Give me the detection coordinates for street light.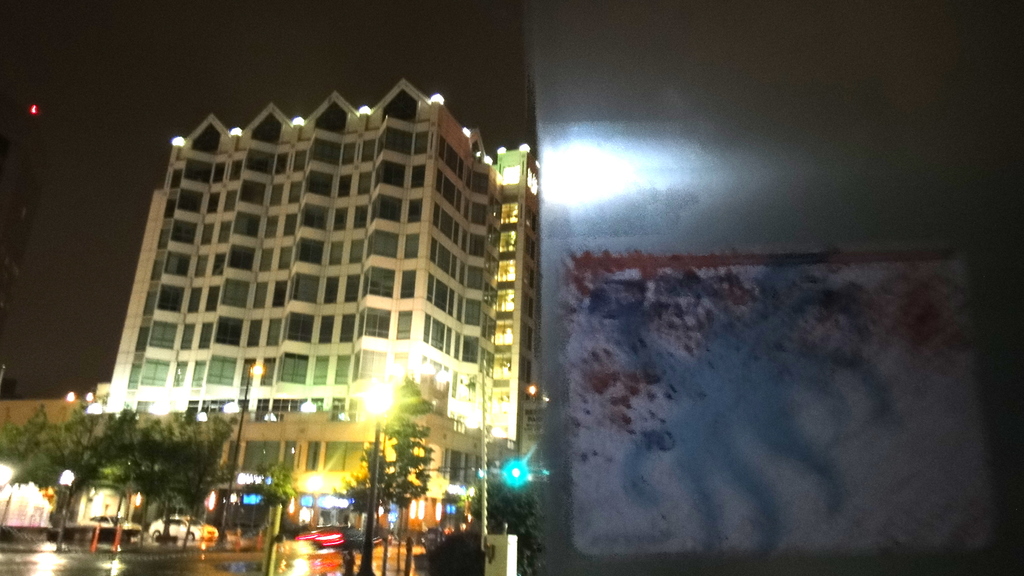
rect(52, 464, 85, 554).
